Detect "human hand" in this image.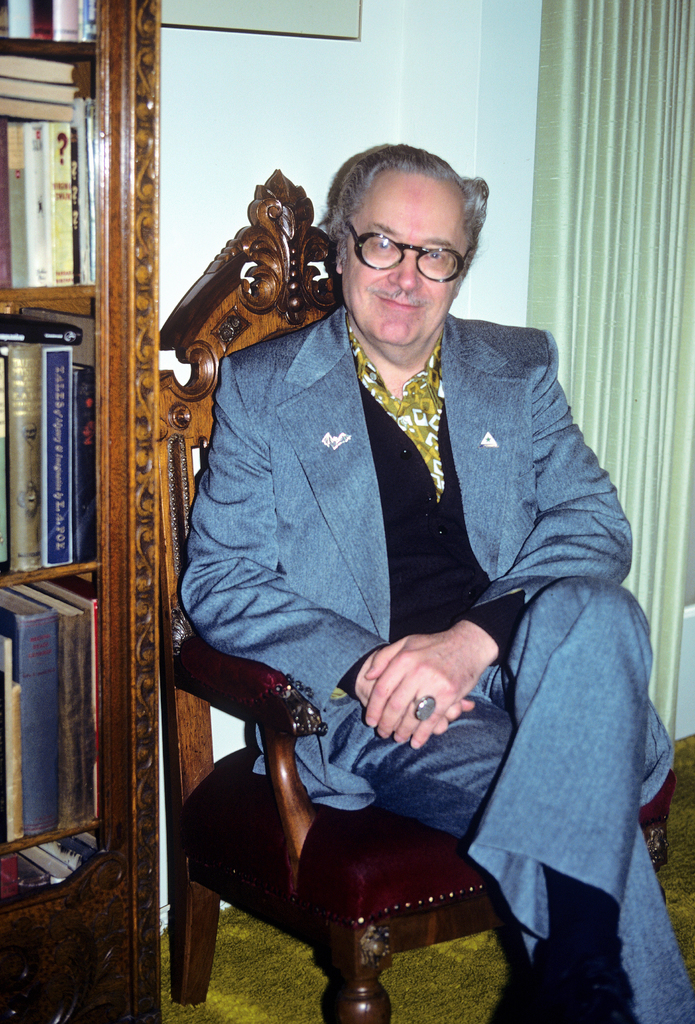
Detection: {"left": 354, "top": 650, "right": 475, "bottom": 737}.
